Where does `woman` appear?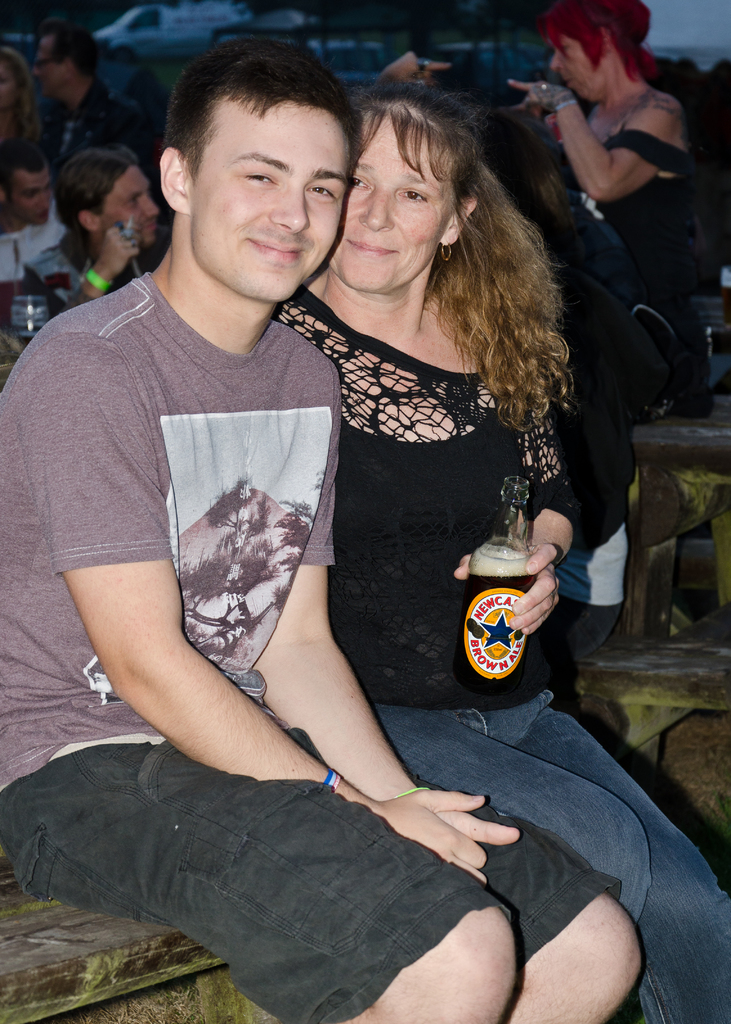
Appears at 0 48 51 153.
